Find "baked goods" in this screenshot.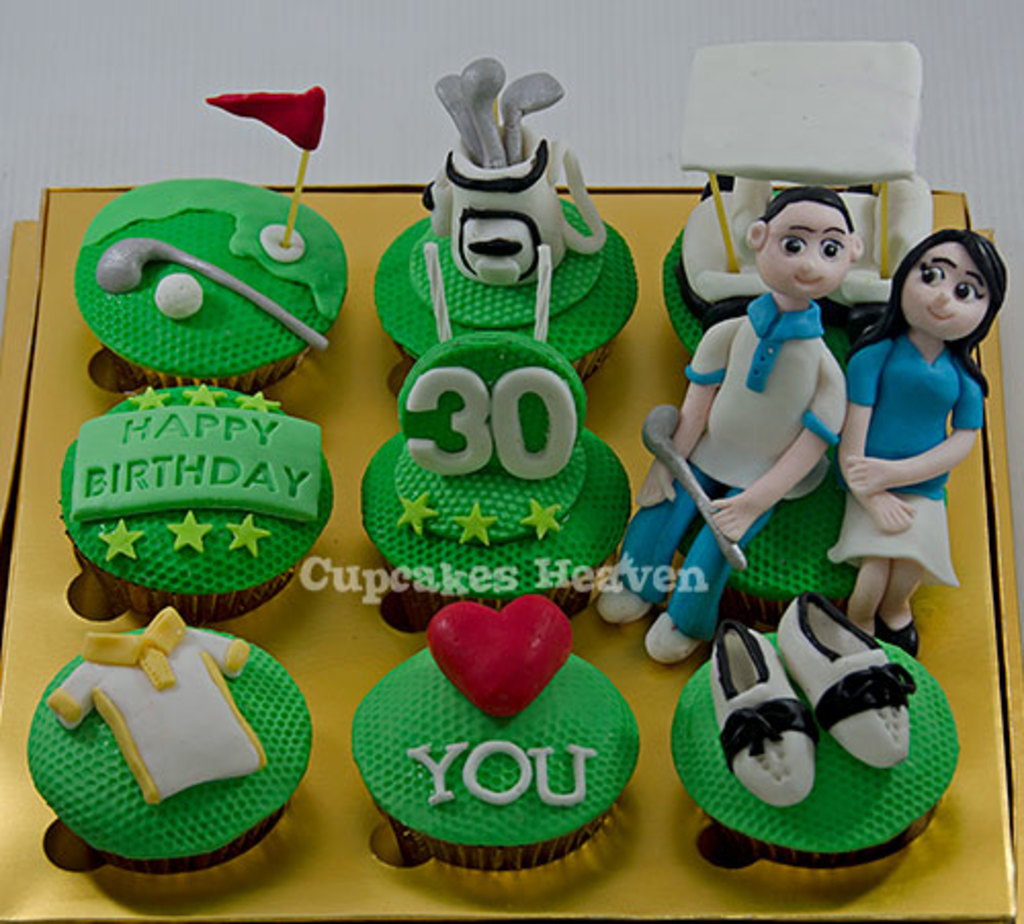
The bounding box for "baked goods" is bbox=(16, 608, 317, 883).
